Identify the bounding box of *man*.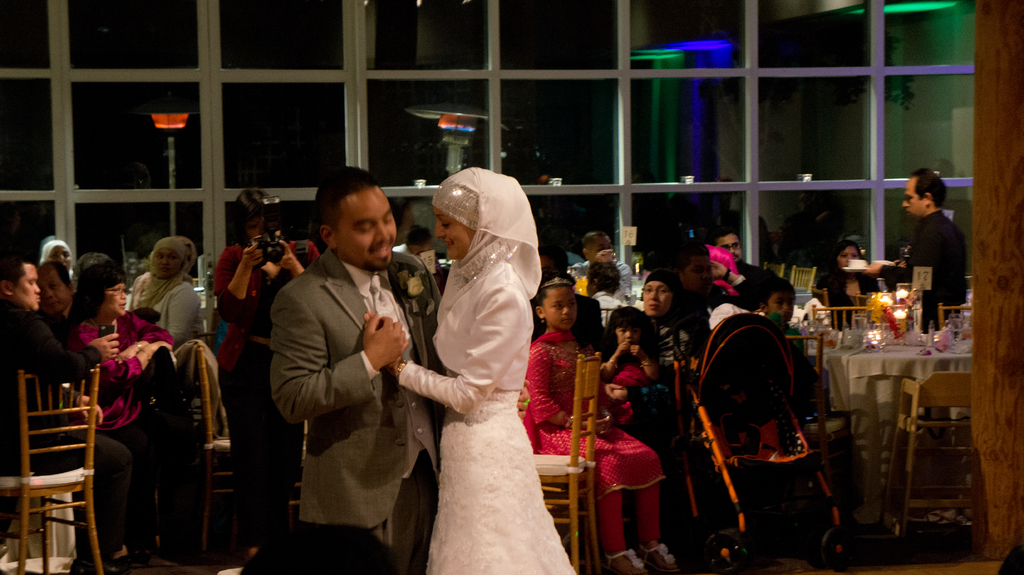
671/239/763/320.
